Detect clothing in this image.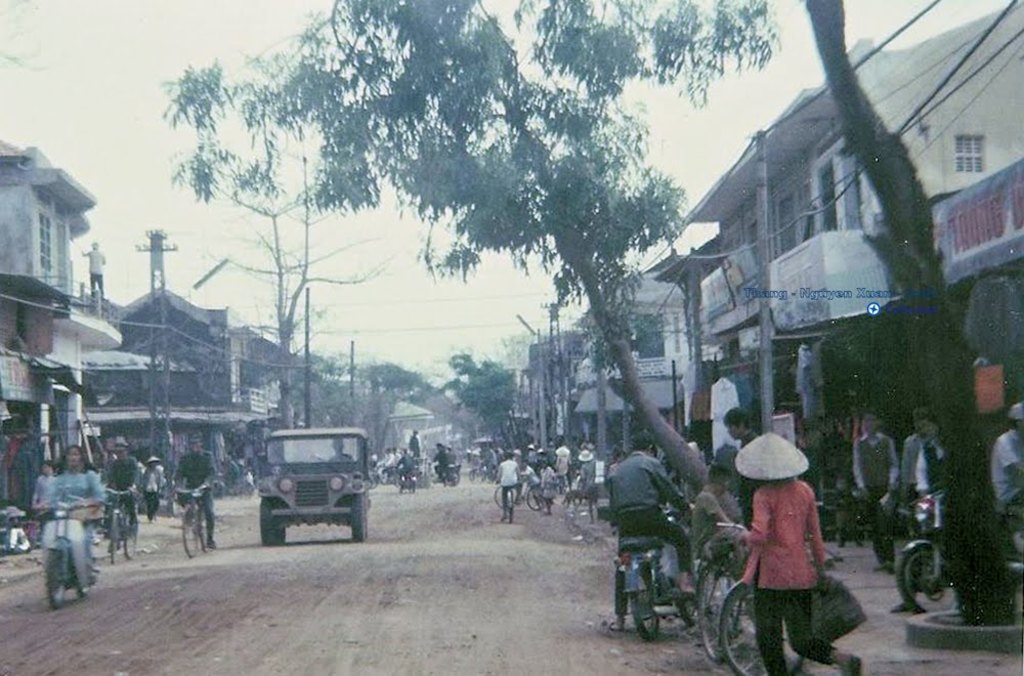
Detection: locate(175, 450, 219, 538).
